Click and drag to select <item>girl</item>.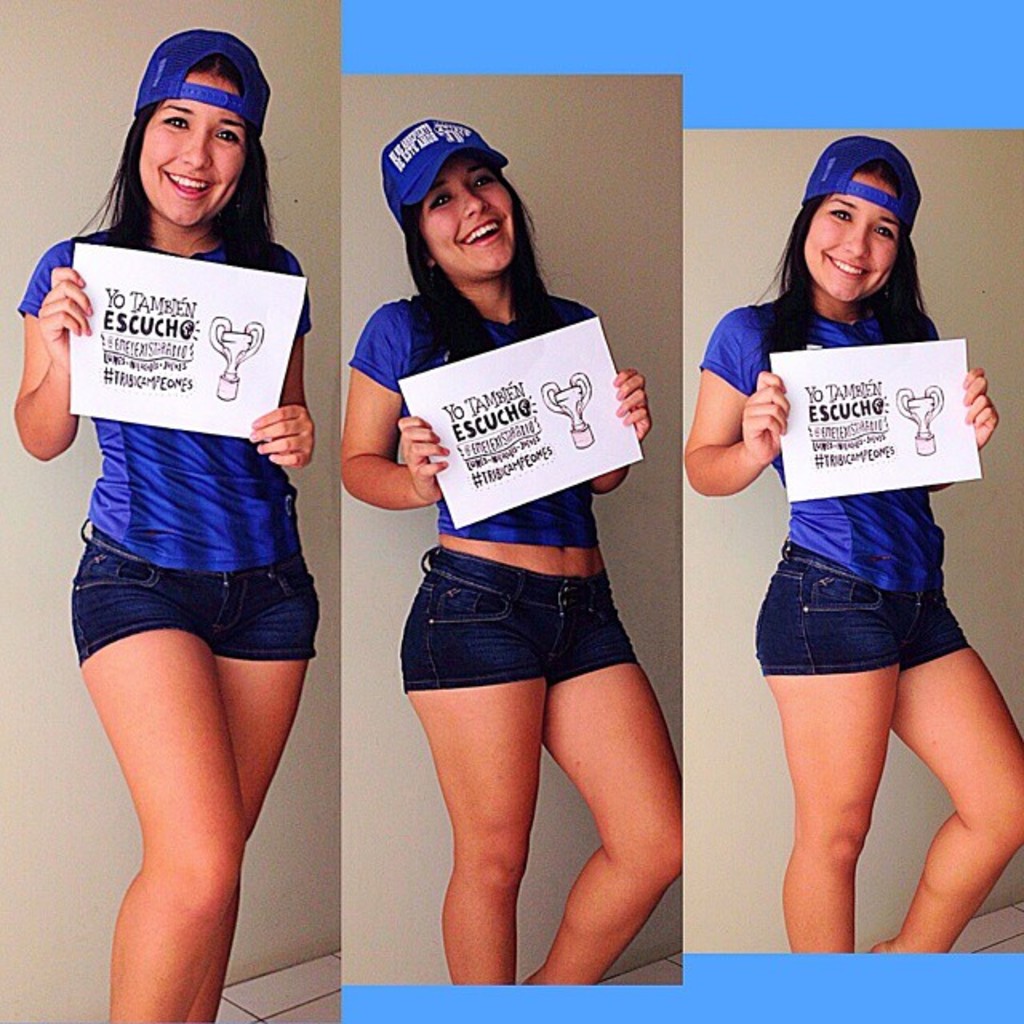
Selection: (left=336, top=117, right=686, bottom=984).
